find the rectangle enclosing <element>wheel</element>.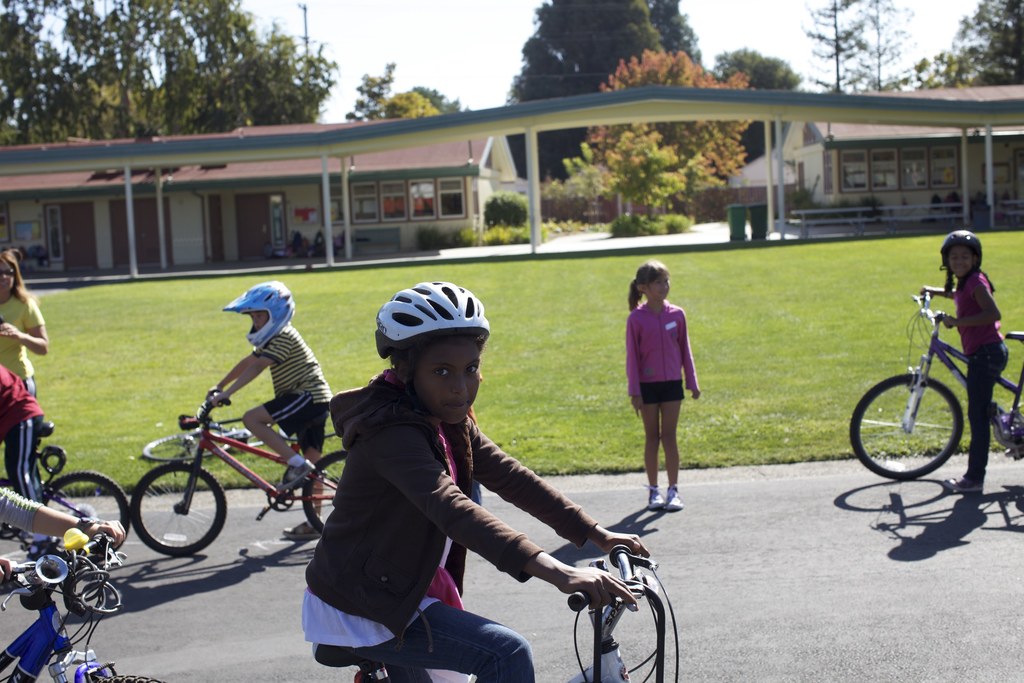
128, 457, 227, 553.
